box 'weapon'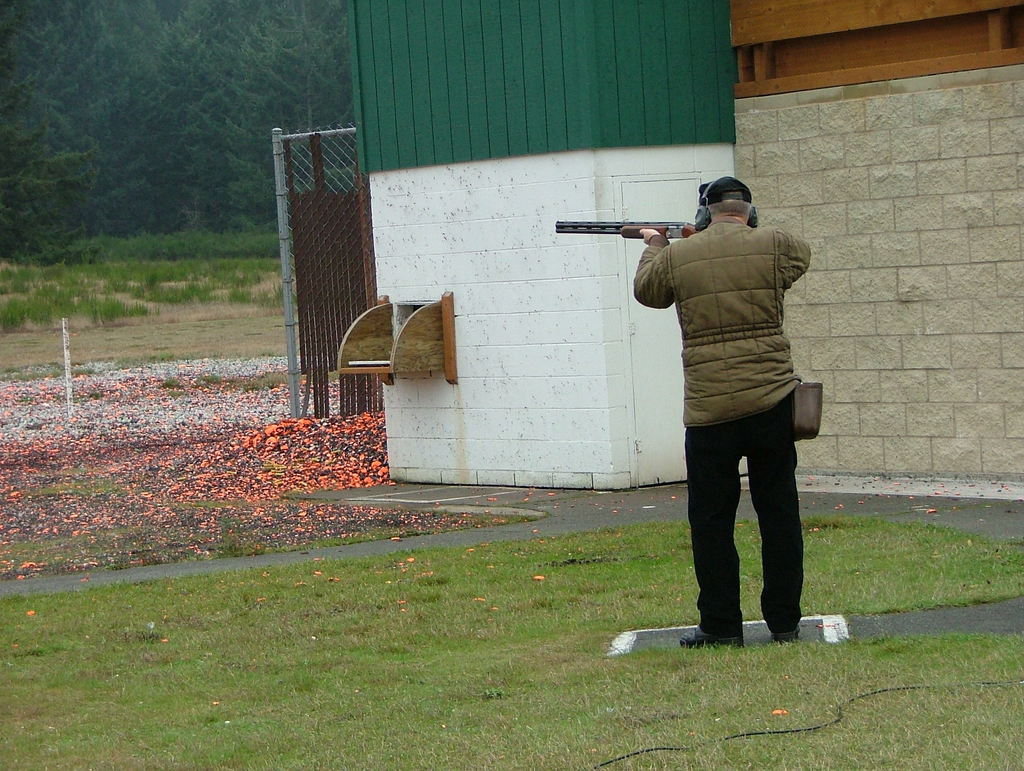
x1=571 y1=190 x2=700 y2=275
